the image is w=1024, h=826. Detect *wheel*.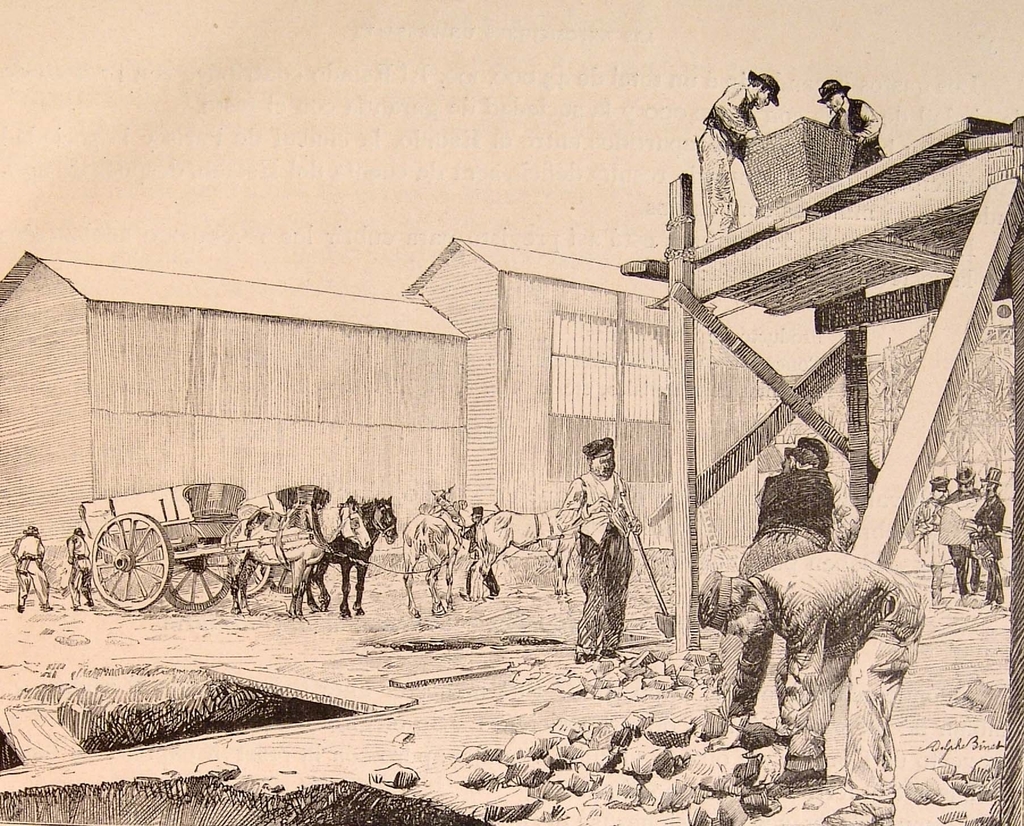
Detection: 253, 562, 292, 594.
